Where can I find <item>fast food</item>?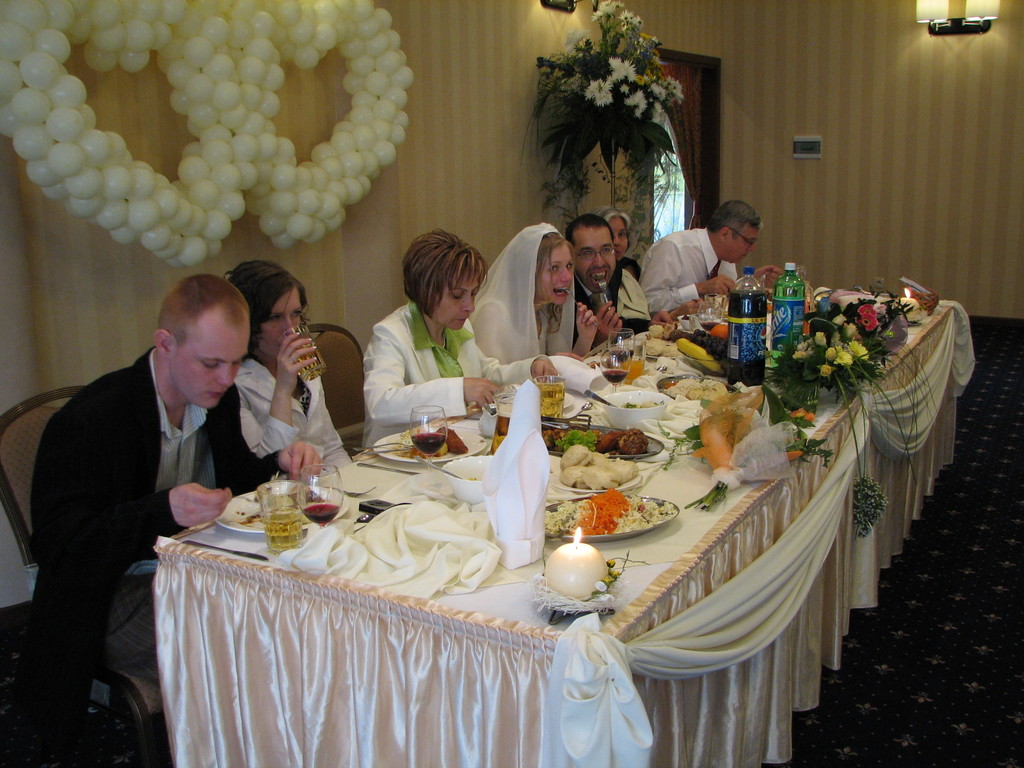
You can find it at {"left": 436, "top": 424, "right": 469, "bottom": 450}.
